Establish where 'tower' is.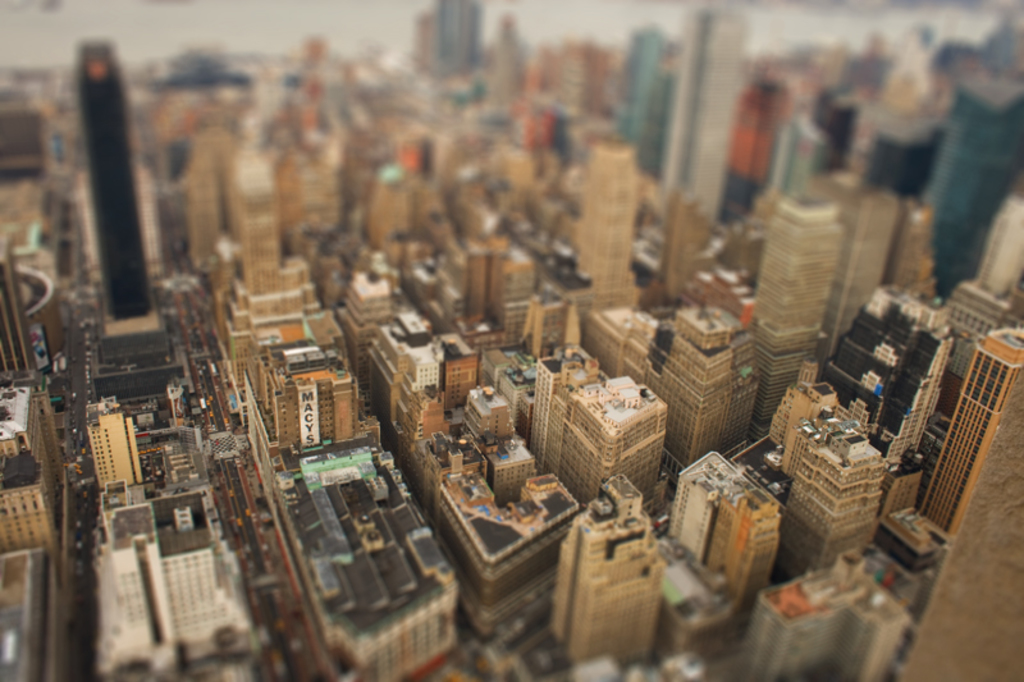
Established at box(920, 311, 1023, 540).
